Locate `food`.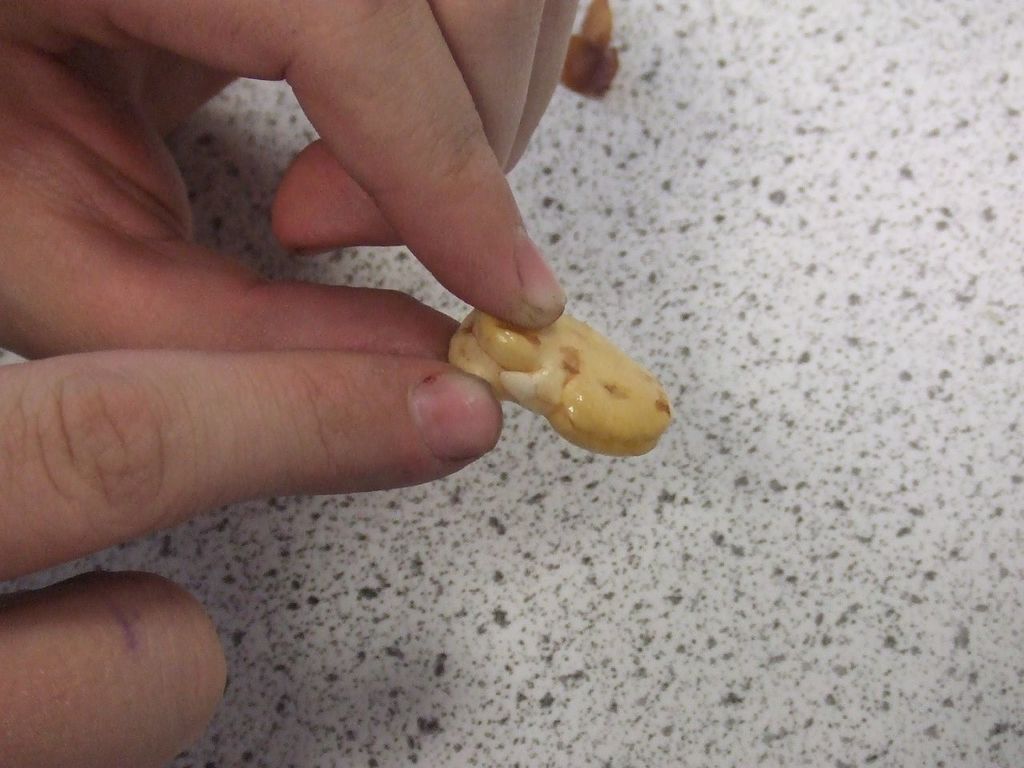
Bounding box: (x1=450, y1=303, x2=670, y2=457).
